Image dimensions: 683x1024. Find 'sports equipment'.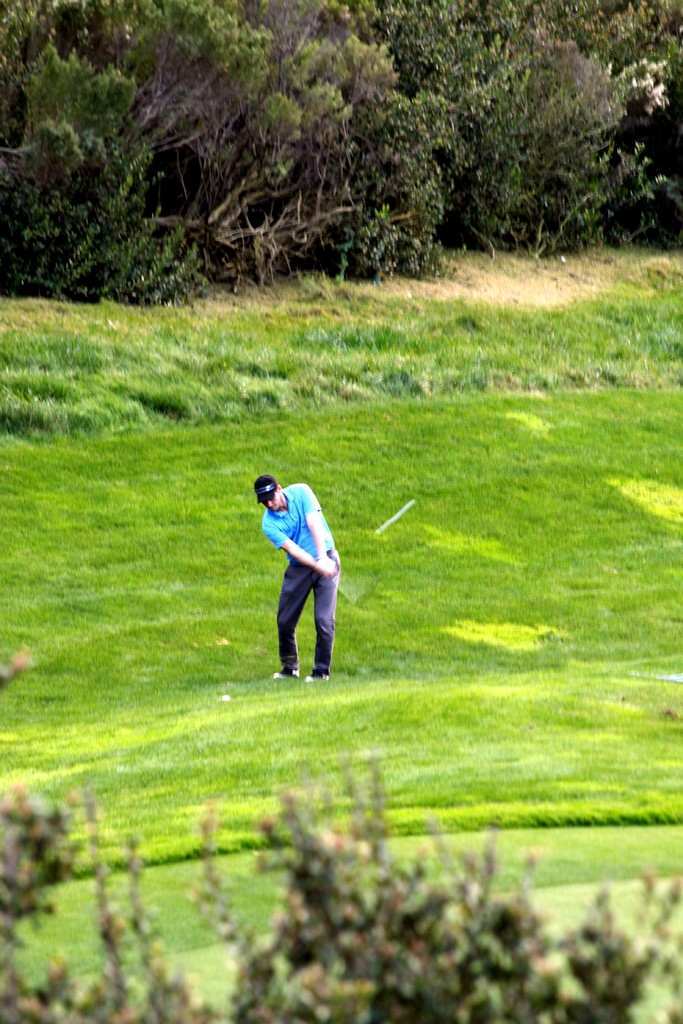
<bbox>220, 691, 235, 701</bbox>.
